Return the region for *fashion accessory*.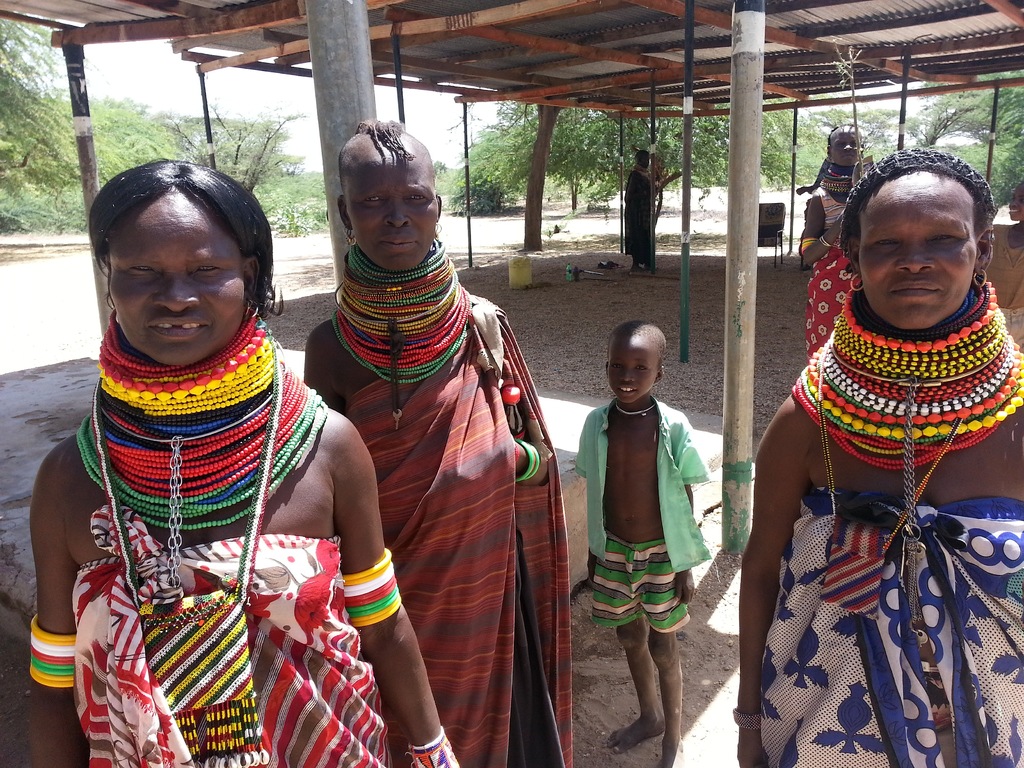
box(400, 723, 465, 767).
